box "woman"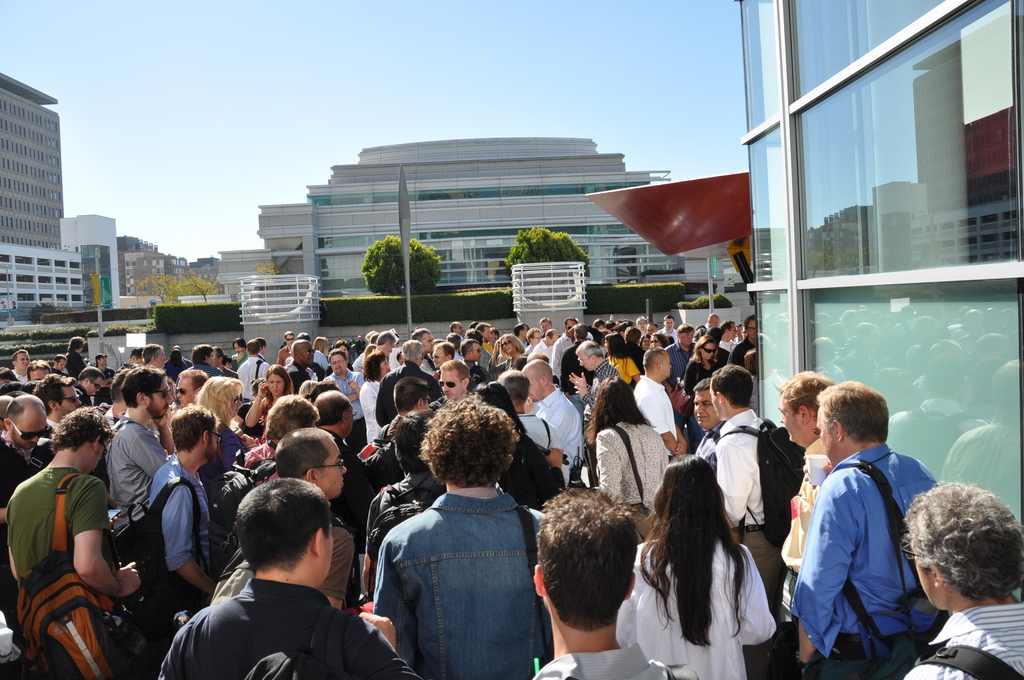
196,375,251,496
